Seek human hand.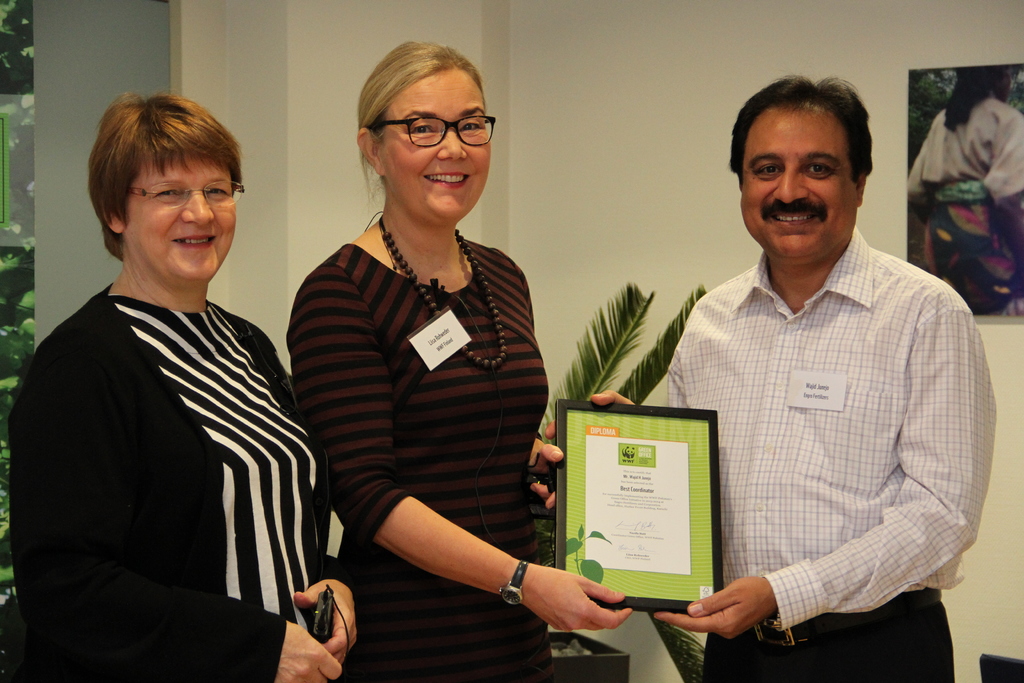
<bbox>292, 577, 360, 666</bbox>.
